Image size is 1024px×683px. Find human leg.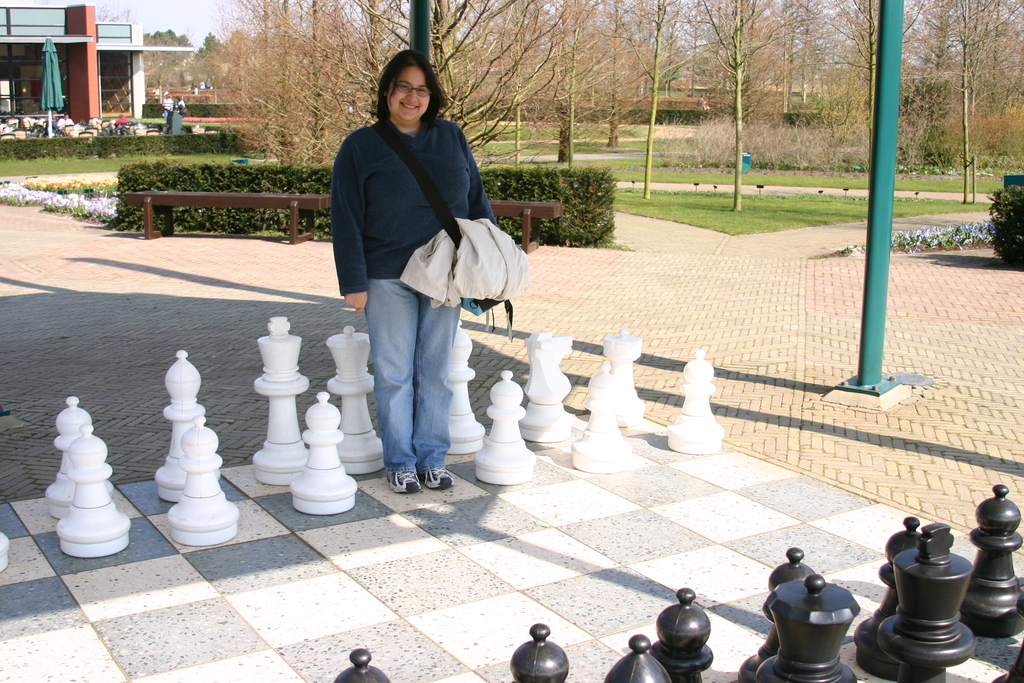
pyautogui.locateOnScreen(420, 294, 461, 491).
